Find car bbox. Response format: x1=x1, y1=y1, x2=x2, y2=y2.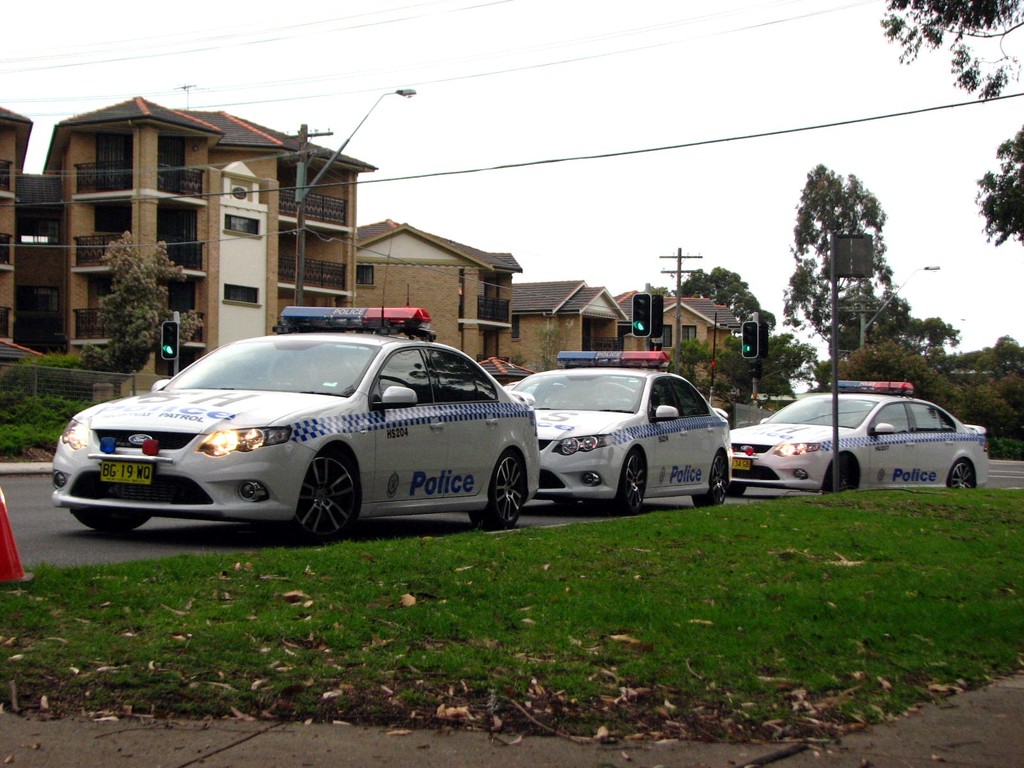
x1=510, y1=348, x2=735, y2=509.
